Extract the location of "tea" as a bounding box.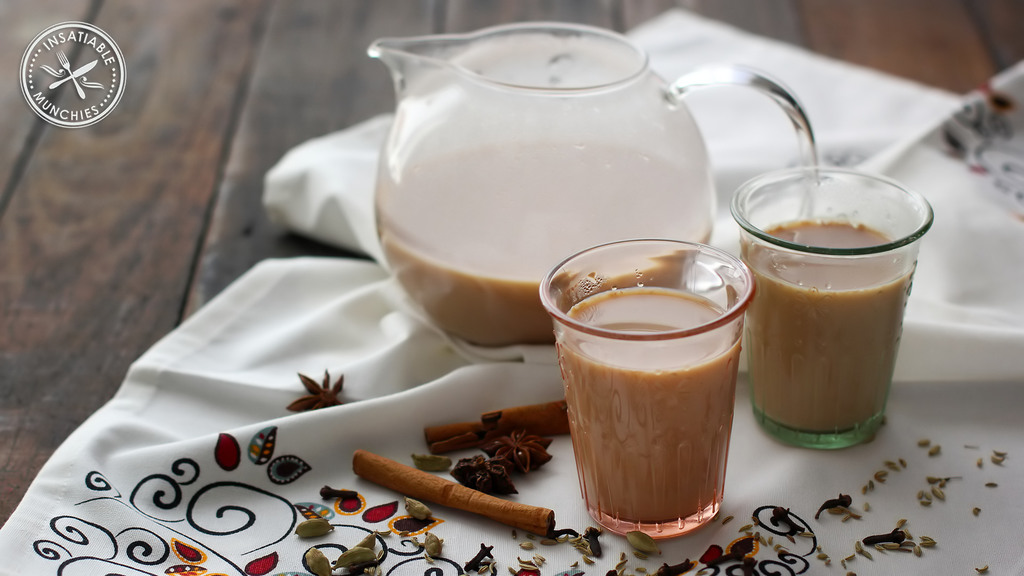
left=743, top=216, right=913, bottom=436.
